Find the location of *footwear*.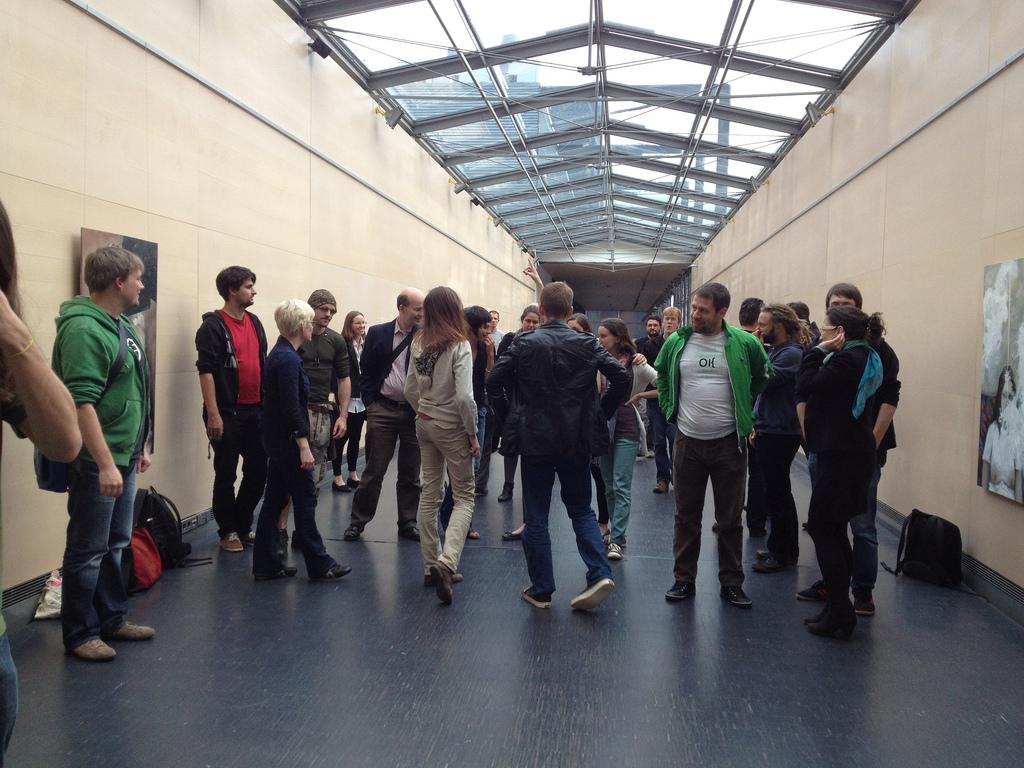
Location: 507,522,531,541.
